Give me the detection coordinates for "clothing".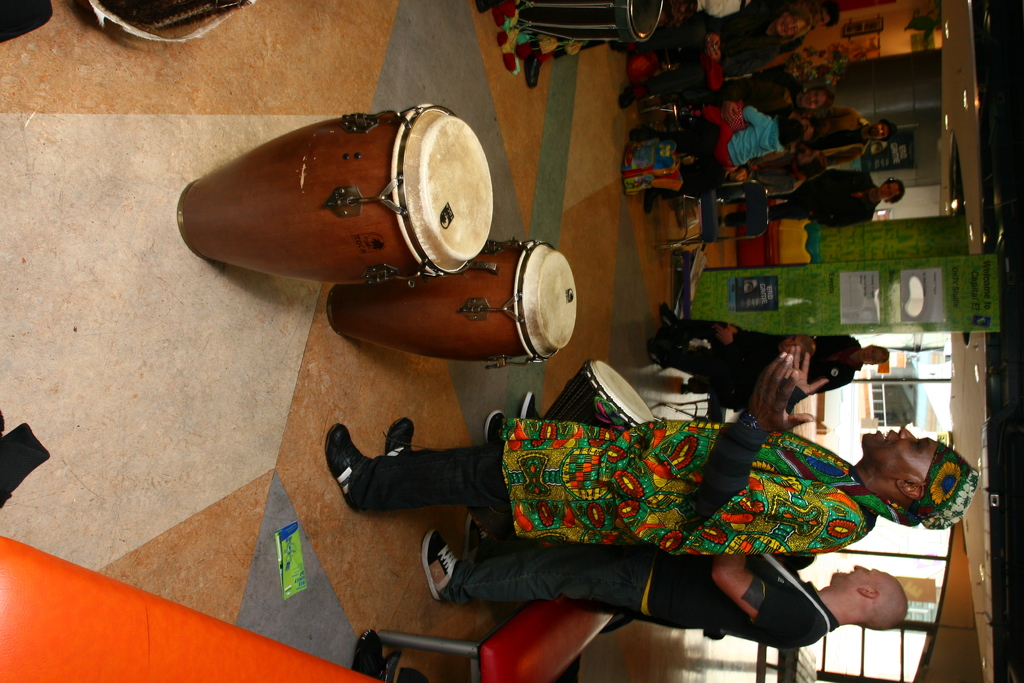
detection(645, 4, 797, 83).
